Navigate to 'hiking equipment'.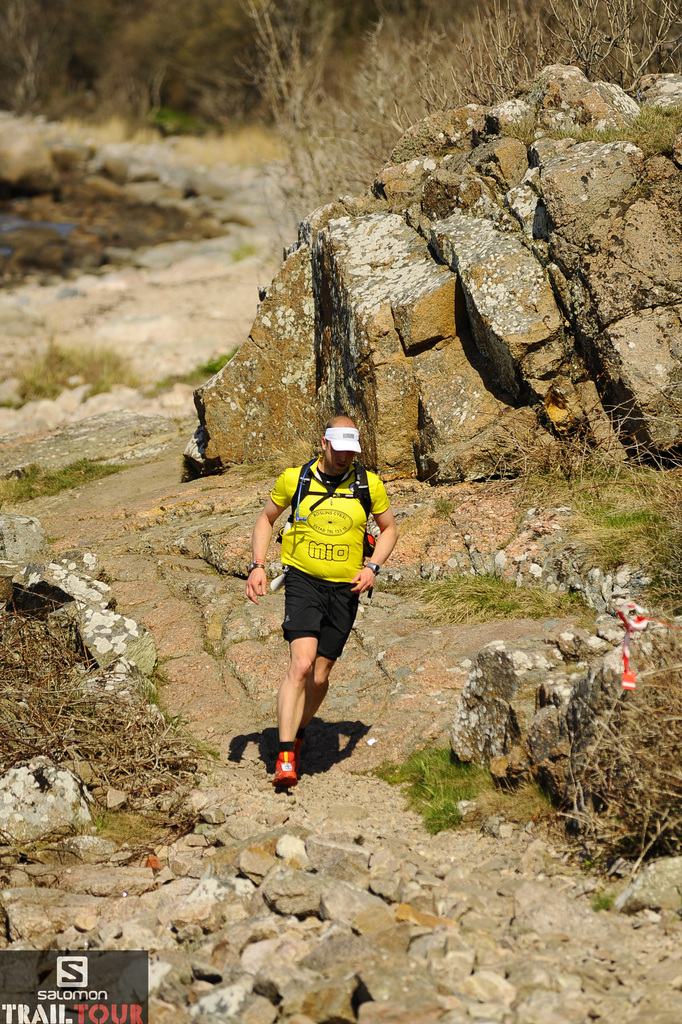
Navigation target: x1=273, y1=455, x2=375, y2=596.
